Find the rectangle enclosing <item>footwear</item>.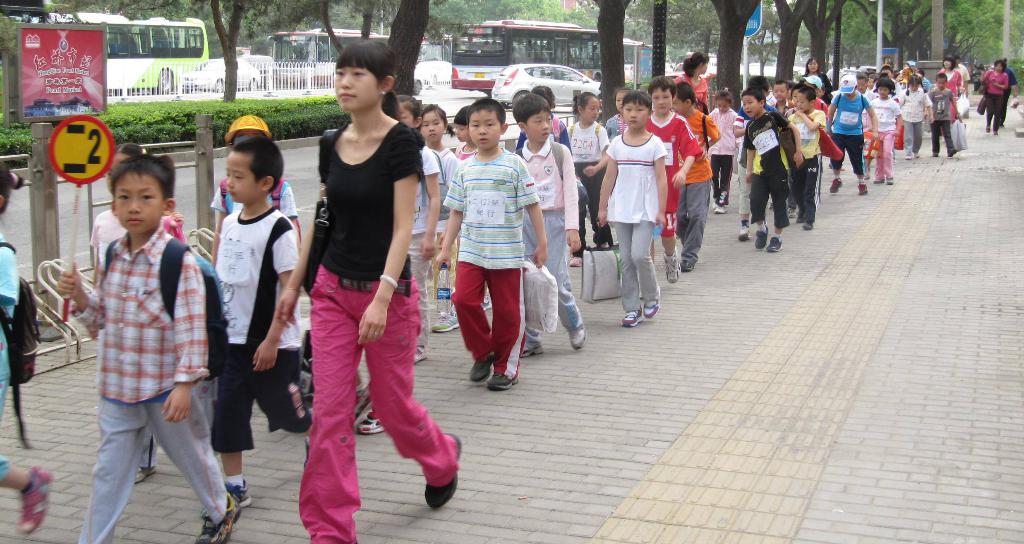
838:163:846:173.
